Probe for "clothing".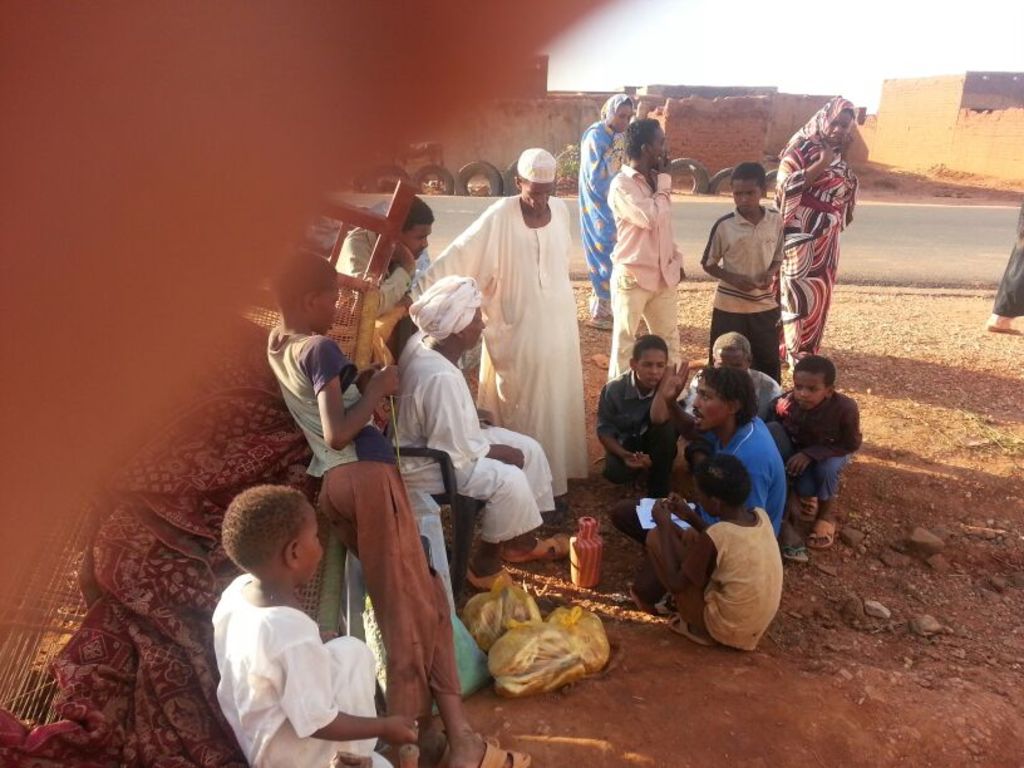
Probe result: box=[262, 320, 400, 491].
